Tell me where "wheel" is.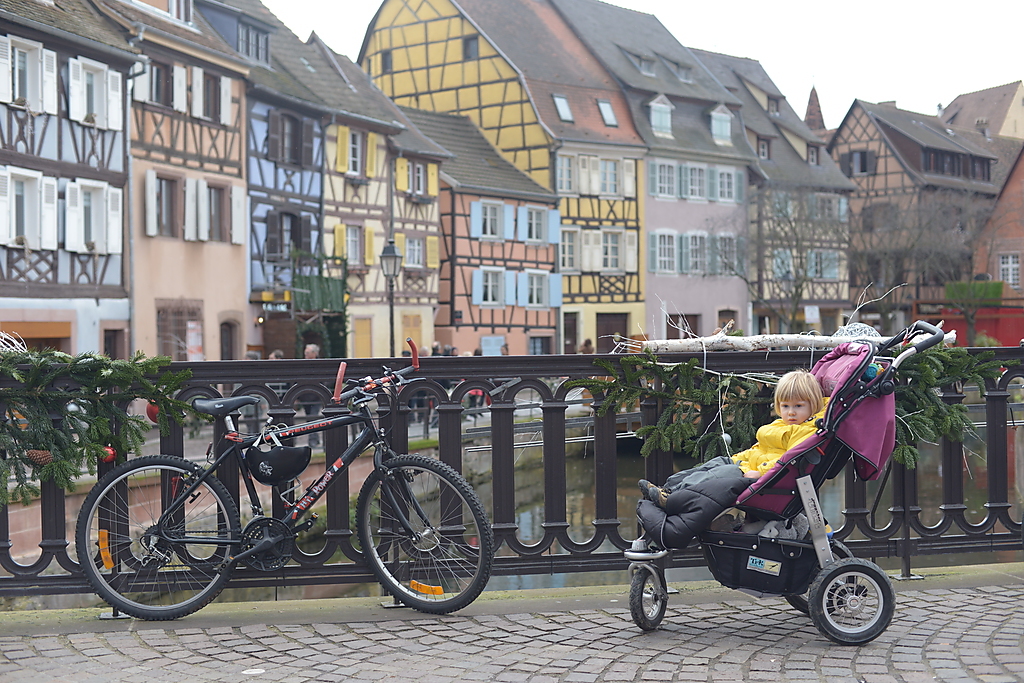
"wheel" is at [x1=779, y1=539, x2=852, y2=613].
